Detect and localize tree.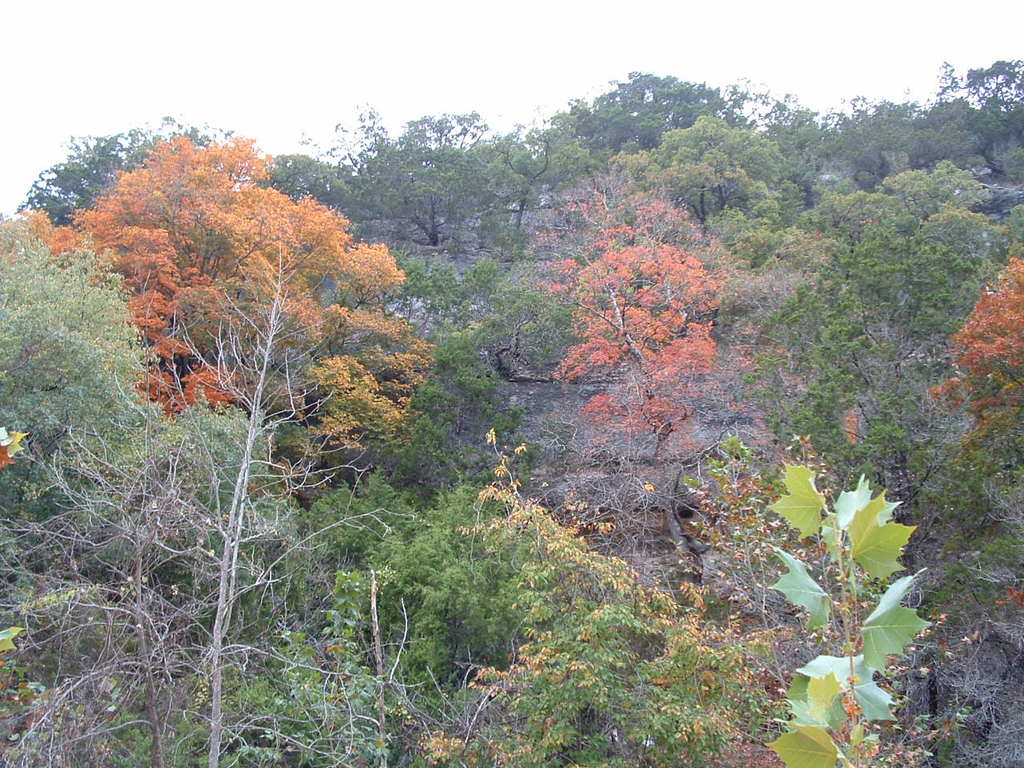
Localized at {"left": 797, "top": 53, "right": 1023, "bottom": 195}.
